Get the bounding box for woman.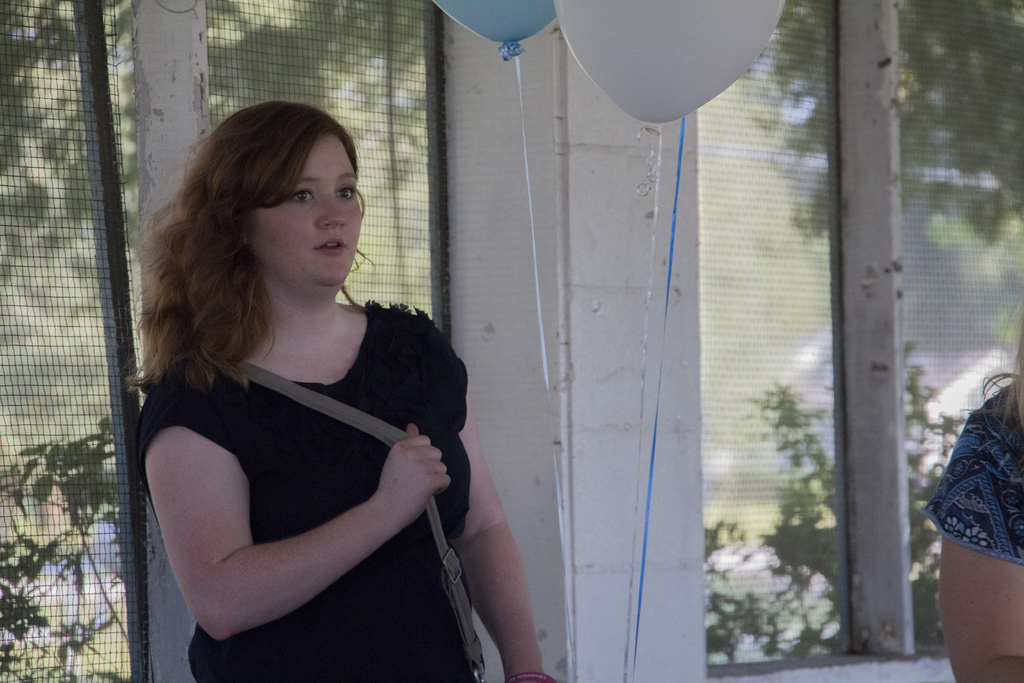
detection(920, 296, 1023, 682).
